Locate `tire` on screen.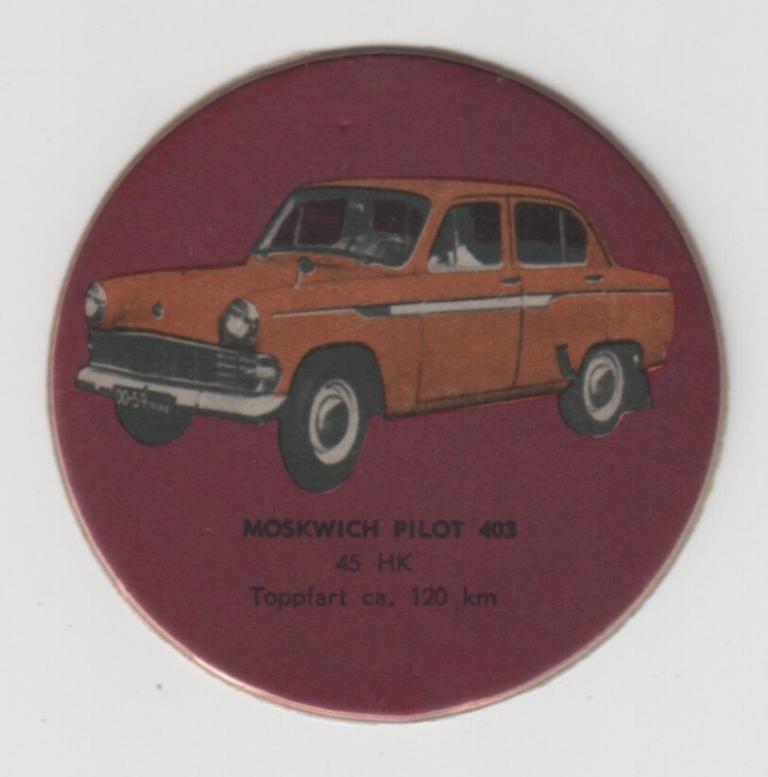
On screen at 281, 349, 370, 493.
